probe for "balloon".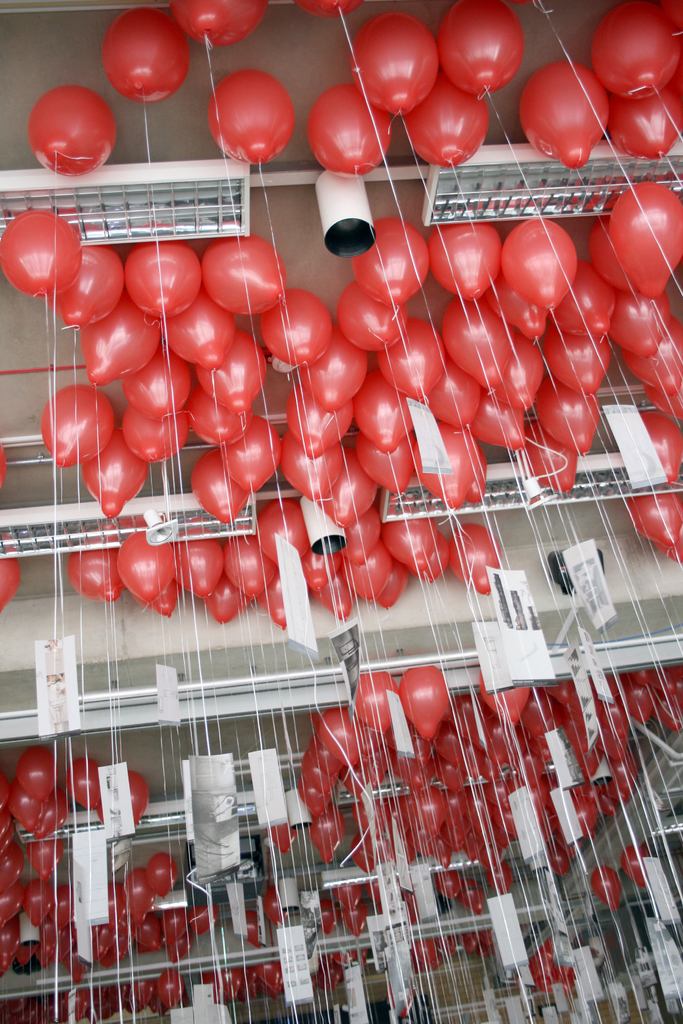
Probe result: Rect(77, 289, 160, 380).
